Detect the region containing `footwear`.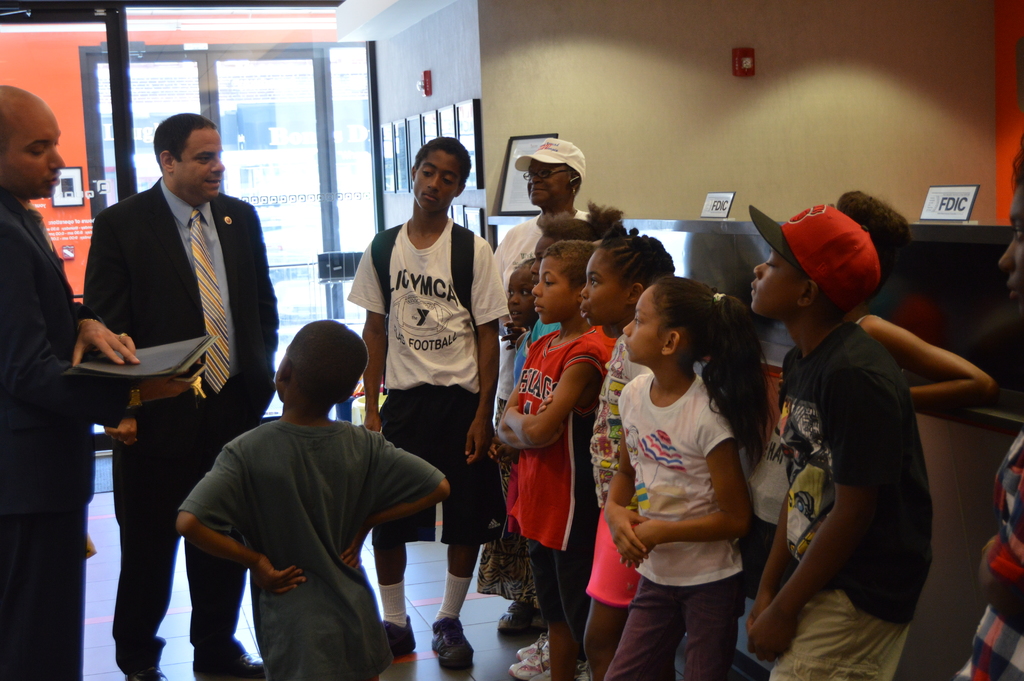
516, 643, 541, 658.
